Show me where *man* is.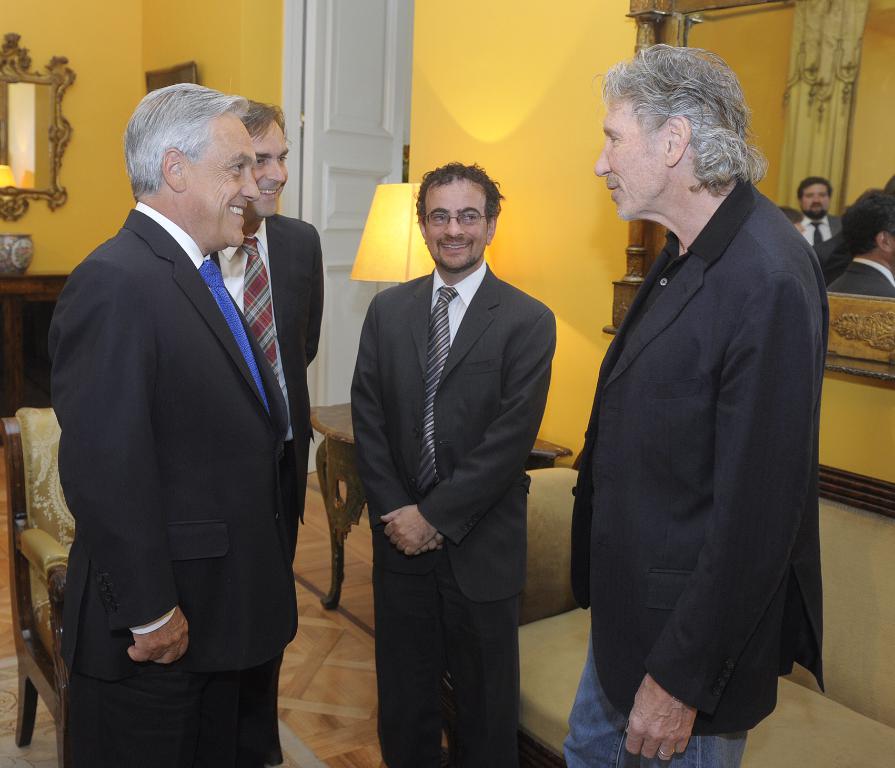
*man* is at box=[51, 77, 291, 767].
